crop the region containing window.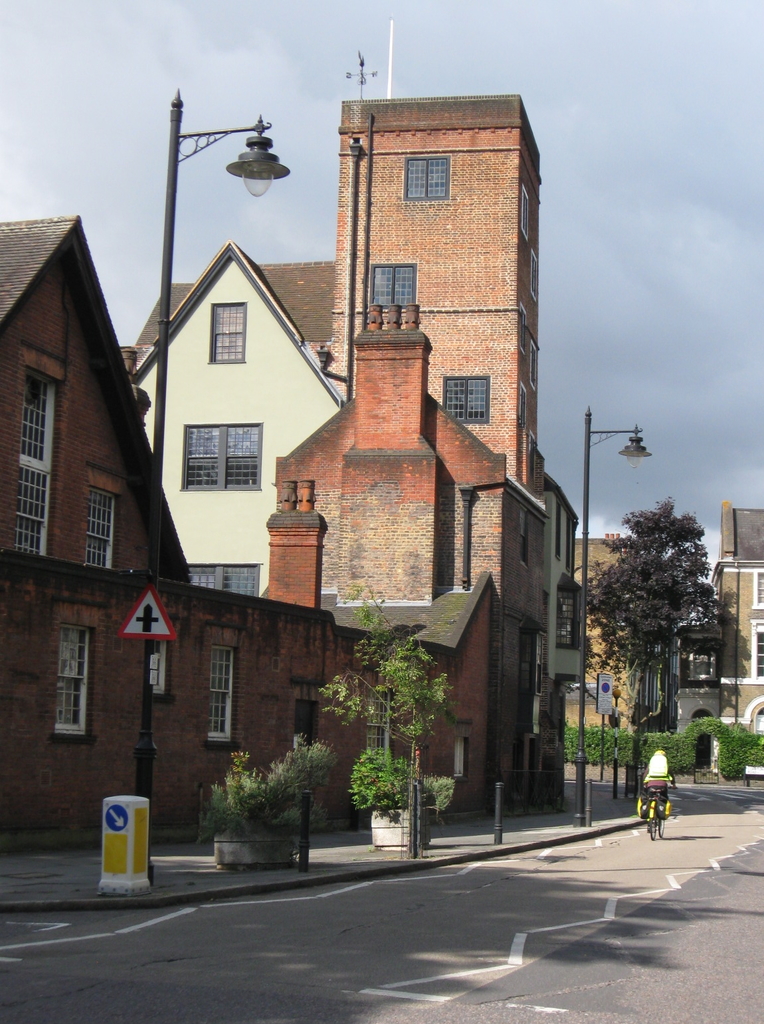
Crop region: (left=749, top=618, right=763, bottom=678).
